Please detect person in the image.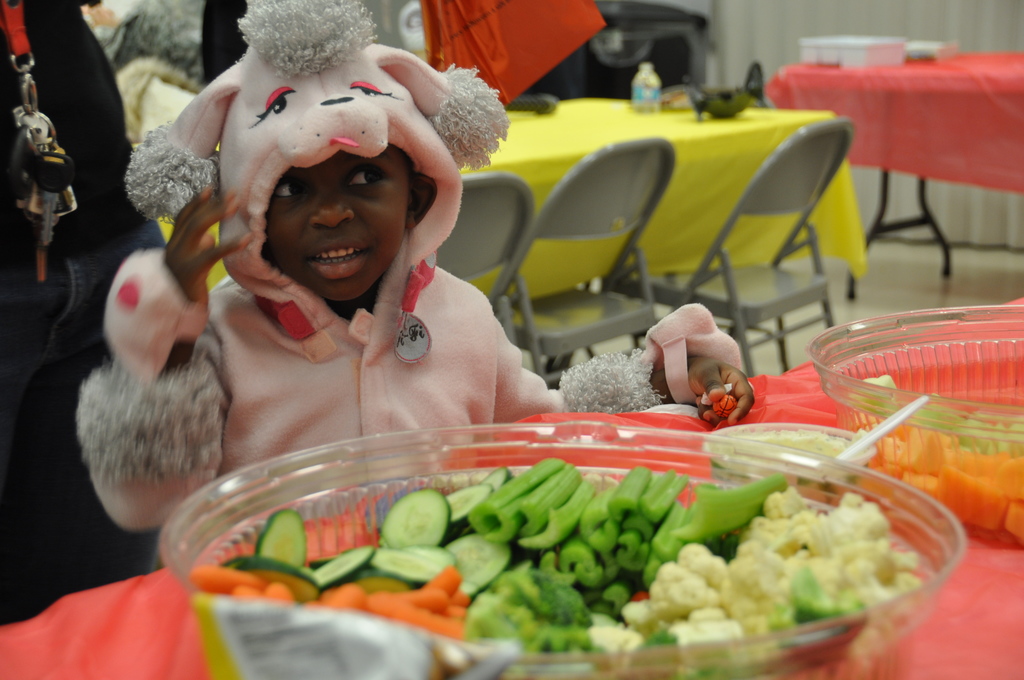
rect(77, 0, 753, 545).
